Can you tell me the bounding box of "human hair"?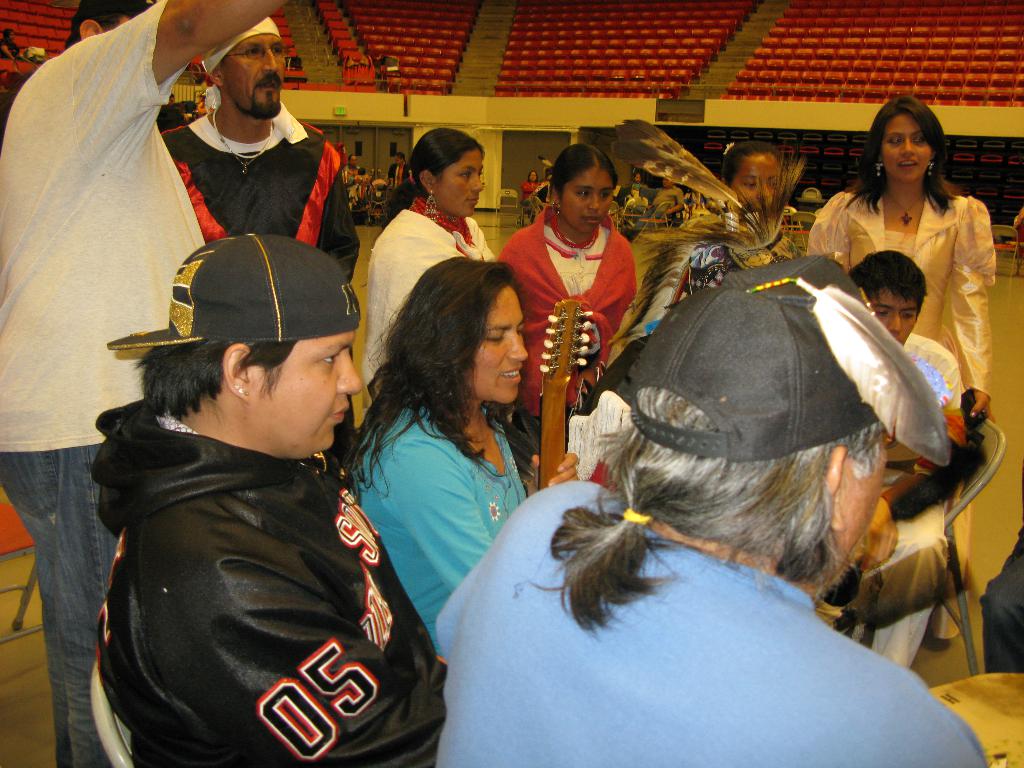
348,154,353,159.
